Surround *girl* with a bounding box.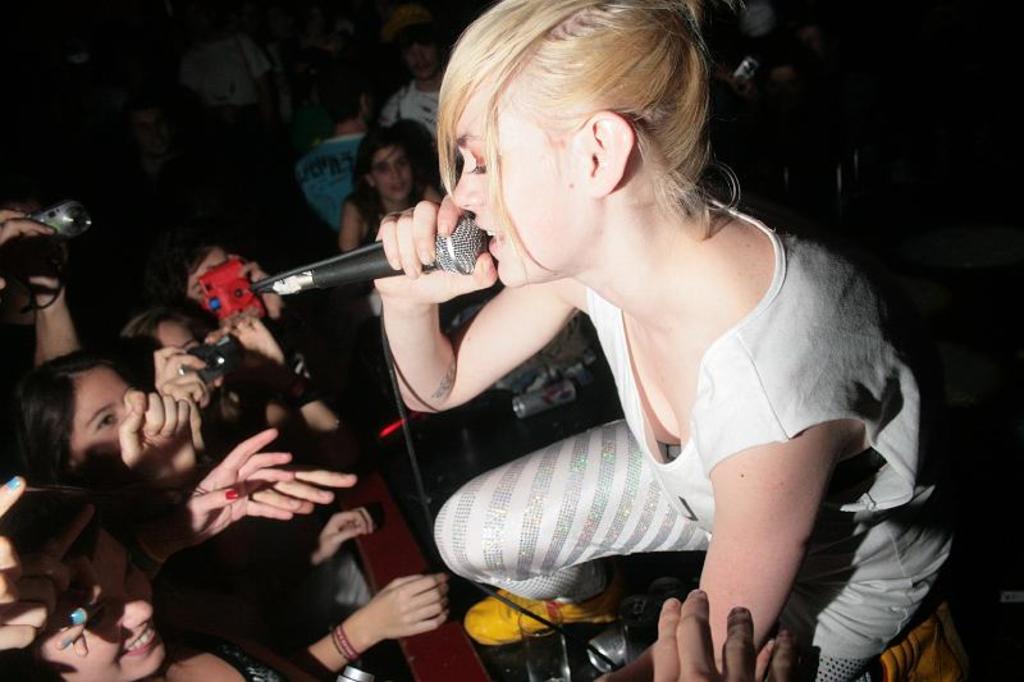
x1=9, y1=348, x2=451, y2=681.
